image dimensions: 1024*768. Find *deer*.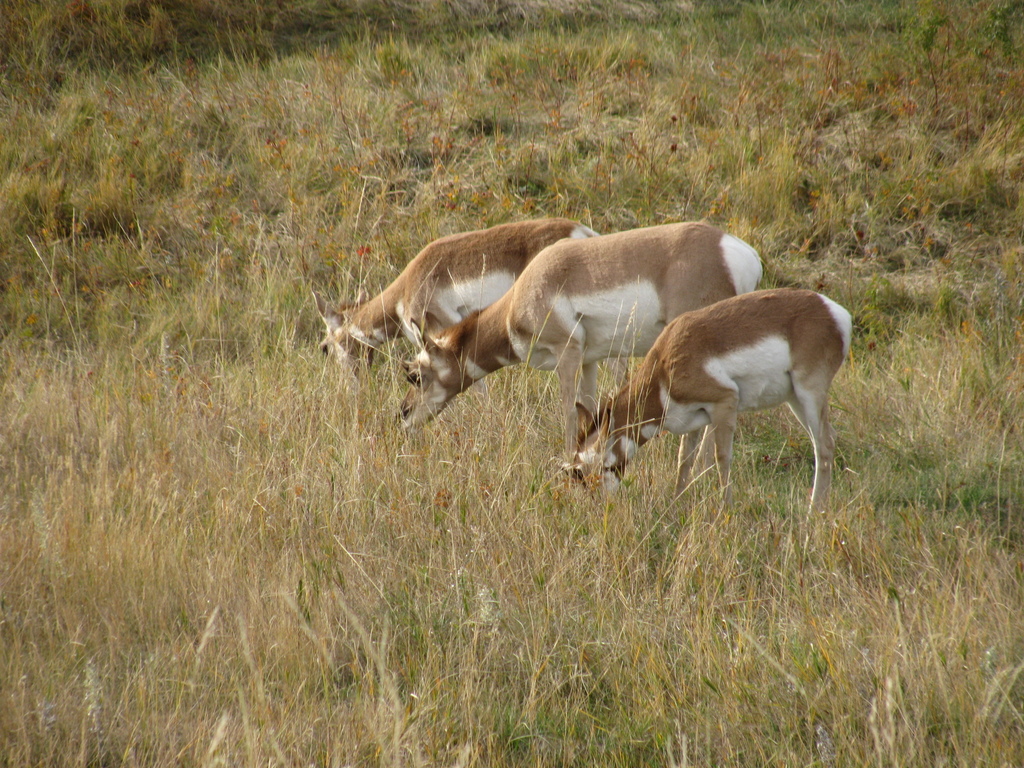
<bbox>310, 216, 603, 375</bbox>.
